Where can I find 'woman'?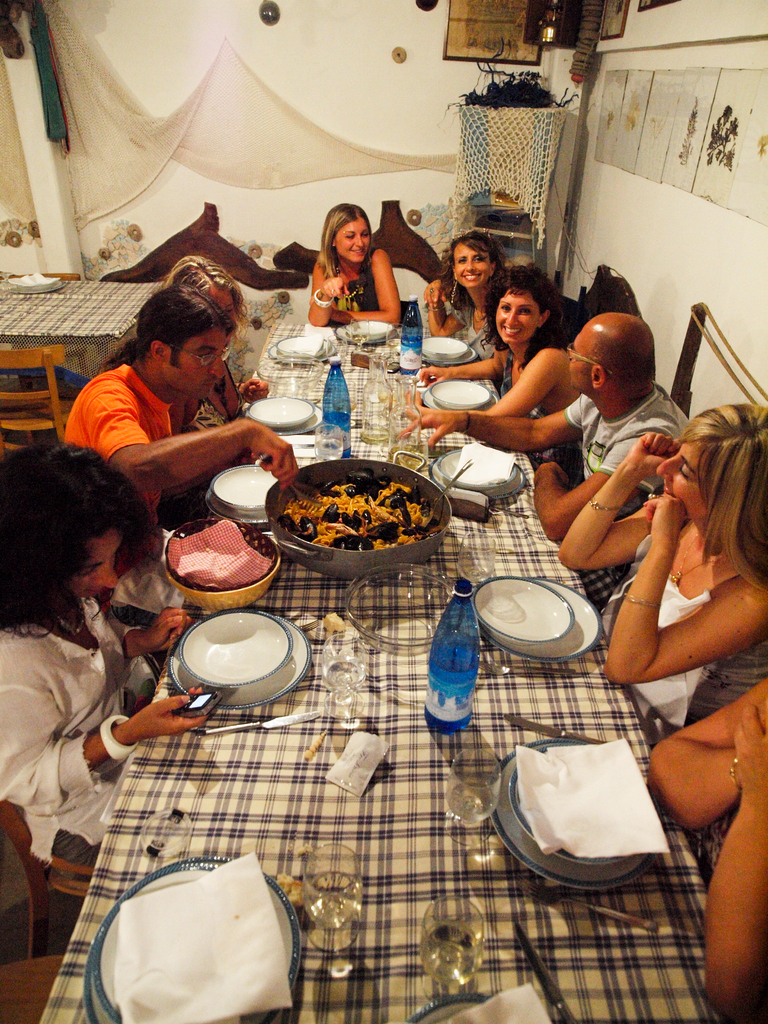
You can find it at {"x1": 299, "y1": 204, "x2": 408, "y2": 316}.
